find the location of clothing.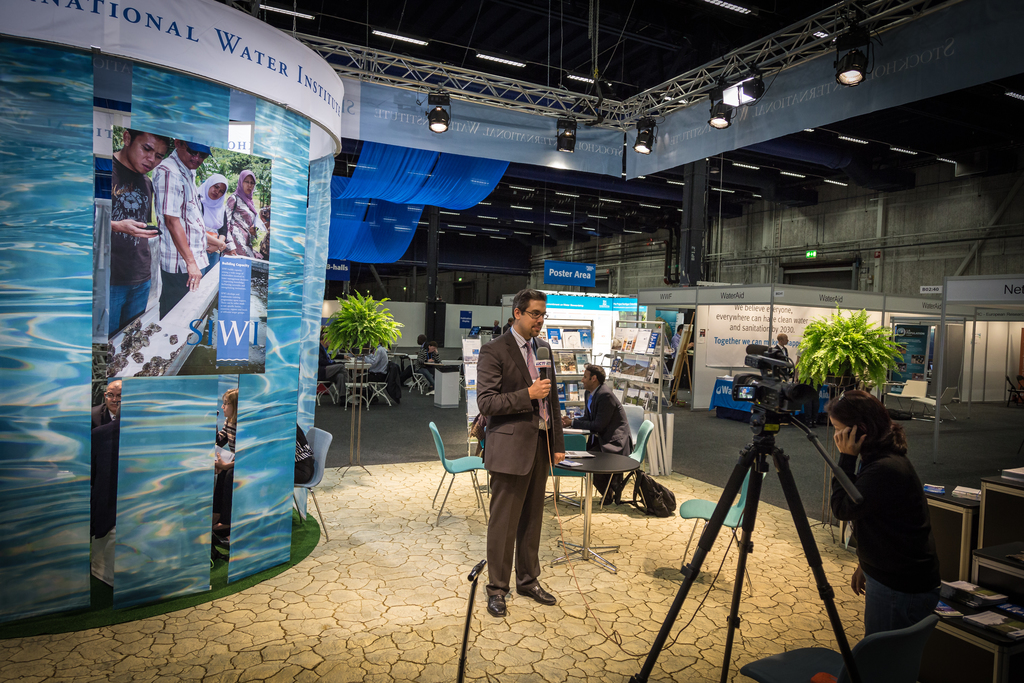
Location: {"left": 88, "top": 404, "right": 111, "bottom": 435}.
